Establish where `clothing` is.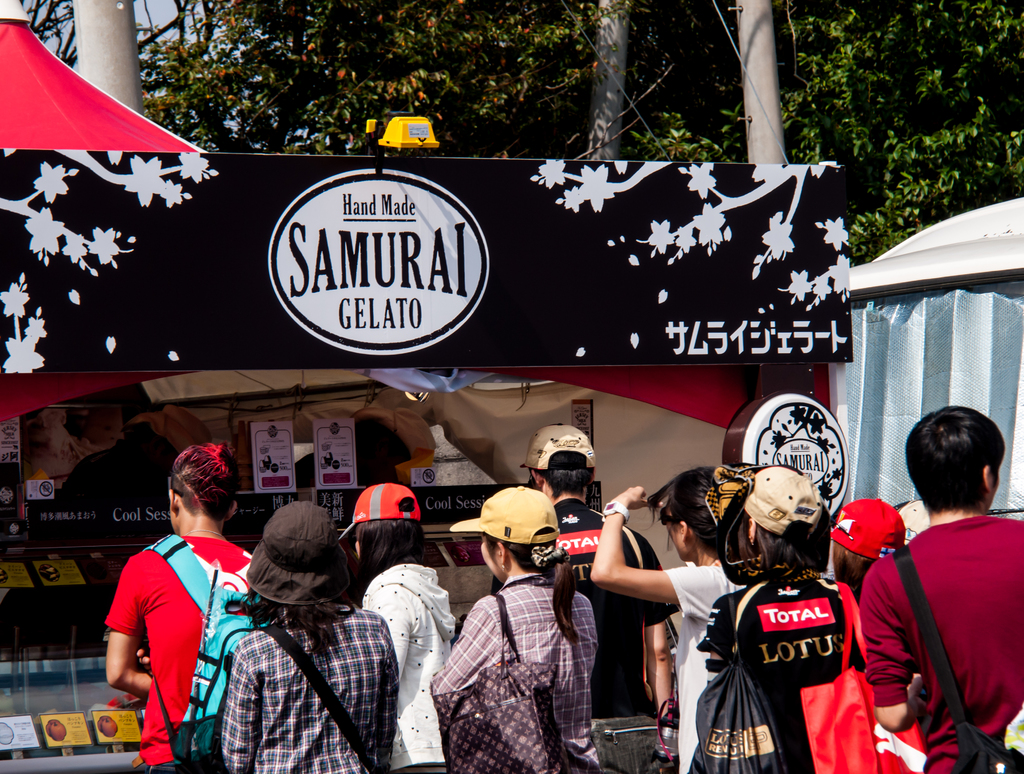
Established at (102,526,260,768).
